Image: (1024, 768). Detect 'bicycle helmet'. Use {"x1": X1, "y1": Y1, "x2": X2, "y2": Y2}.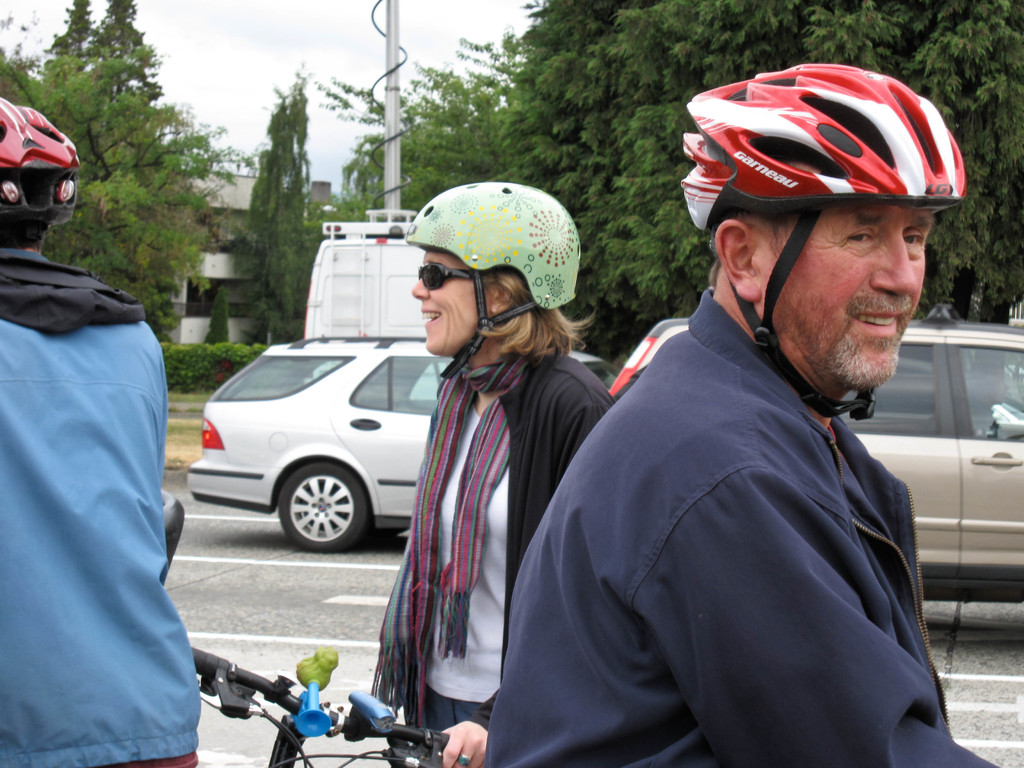
{"x1": 686, "y1": 64, "x2": 963, "y2": 421}.
